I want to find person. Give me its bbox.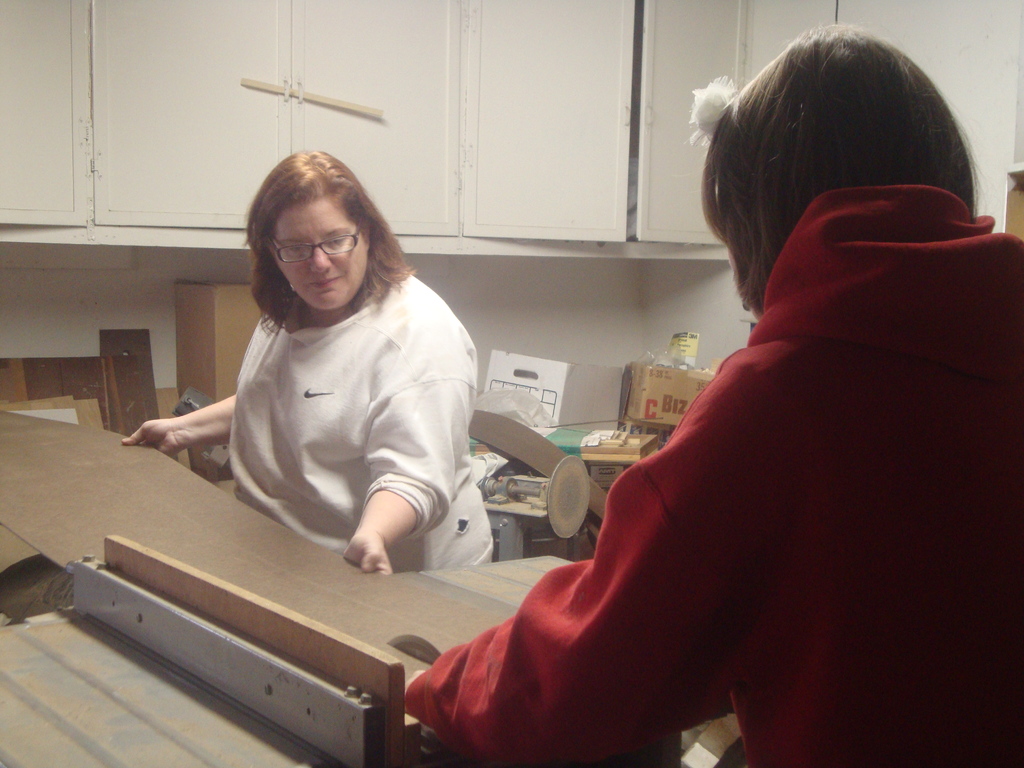
{"x1": 118, "y1": 146, "x2": 494, "y2": 580}.
